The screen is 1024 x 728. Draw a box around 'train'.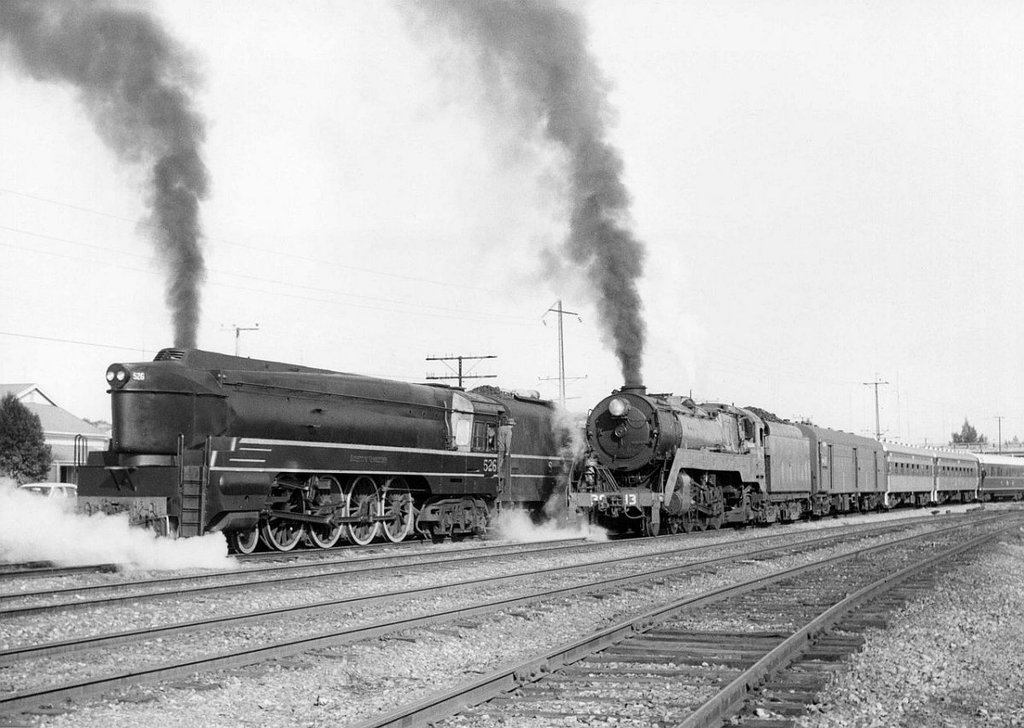
x1=75, y1=349, x2=575, y2=558.
